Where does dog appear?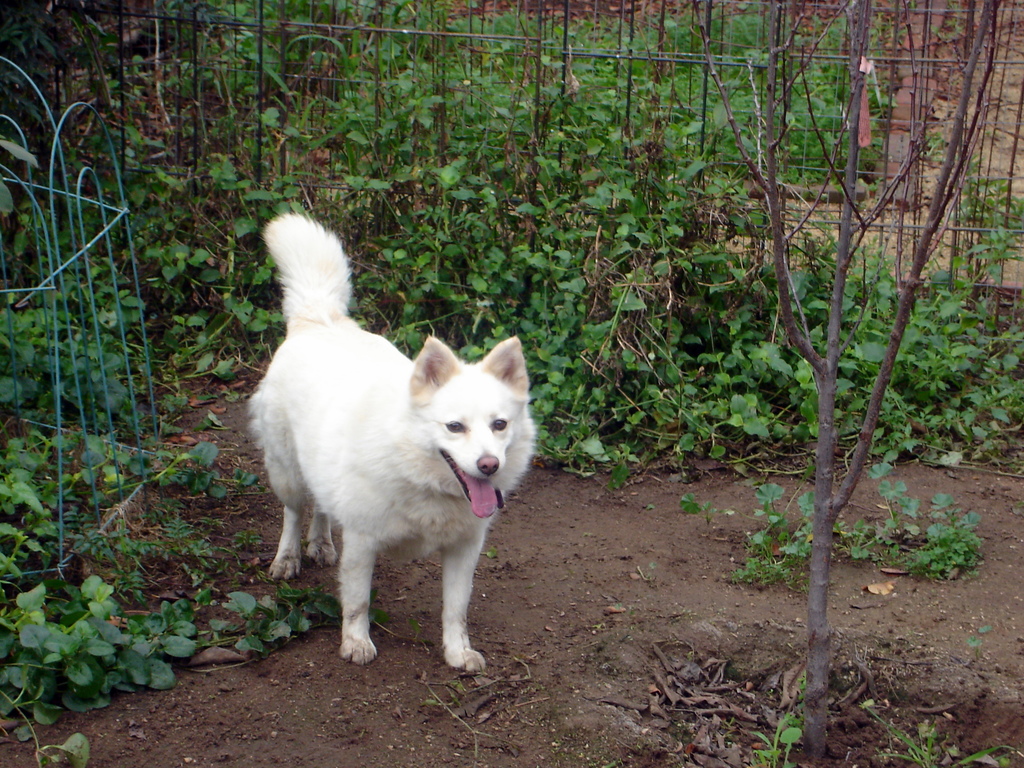
Appears at 242:209:540:676.
